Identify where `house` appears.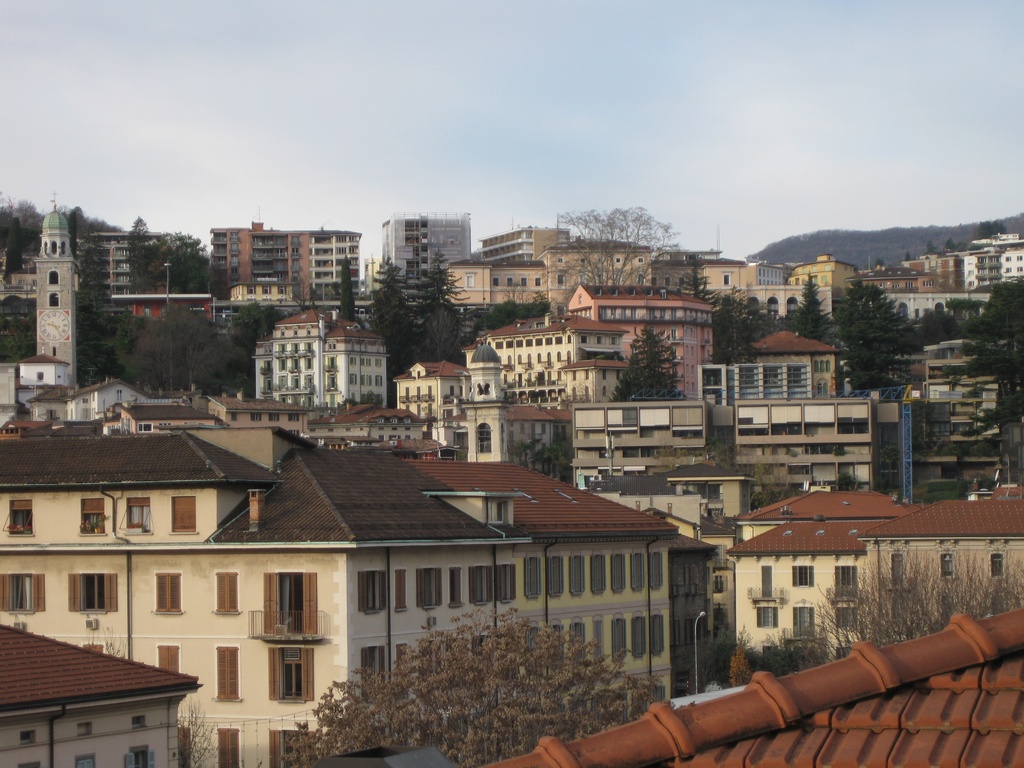
Appears at 0 363 19 428.
